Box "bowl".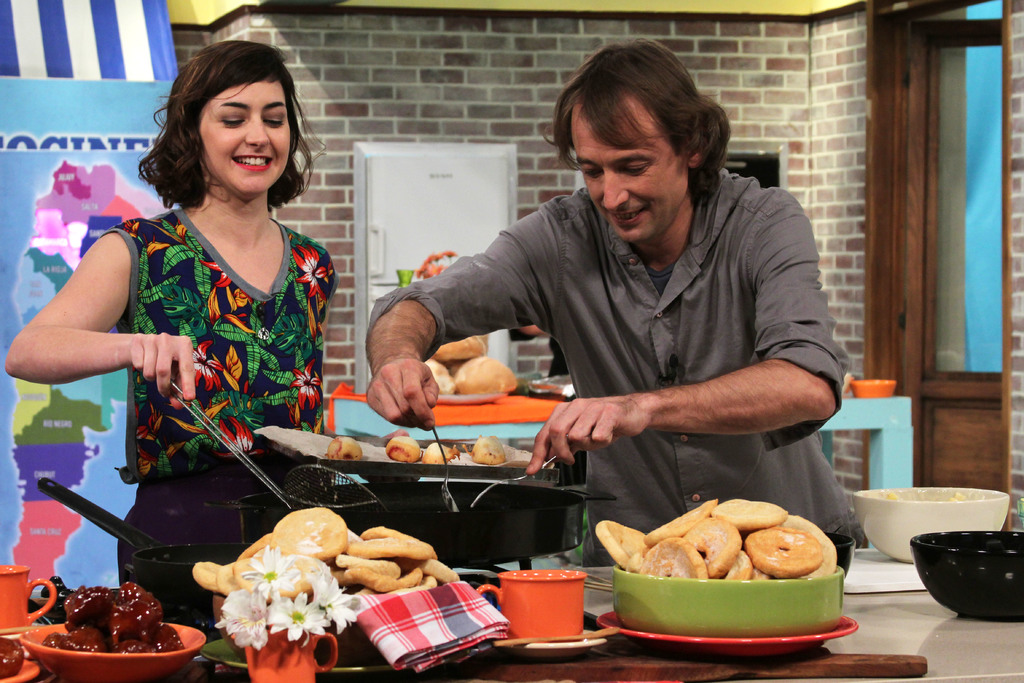
x1=22, y1=623, x2=210, y2=682.
